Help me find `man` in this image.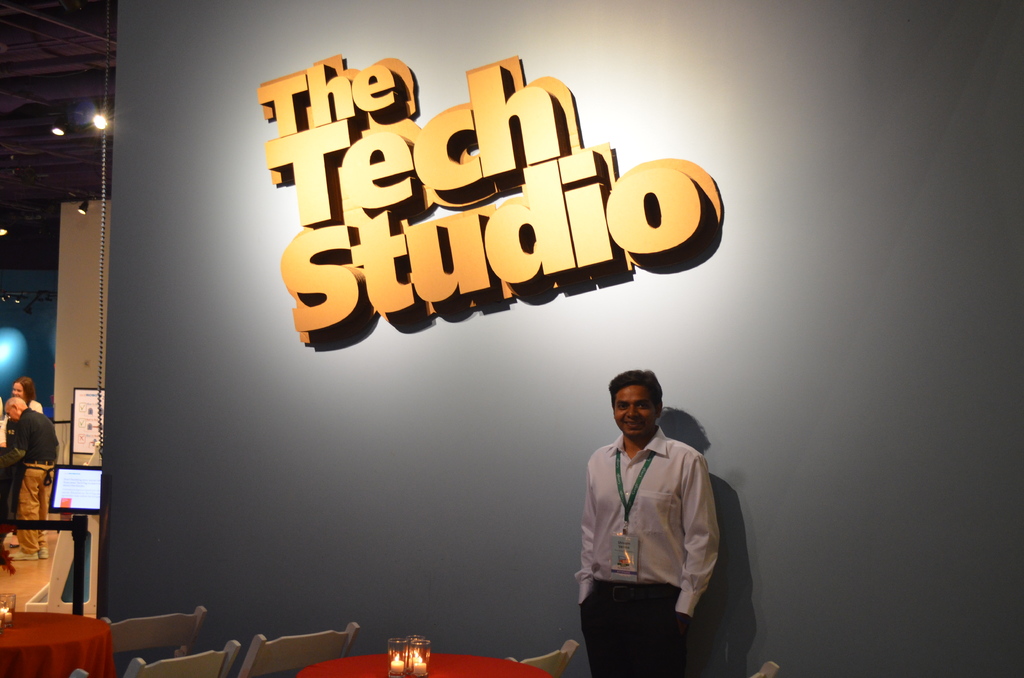
Found it: left=574, top=368, right=715, bottom=677.
